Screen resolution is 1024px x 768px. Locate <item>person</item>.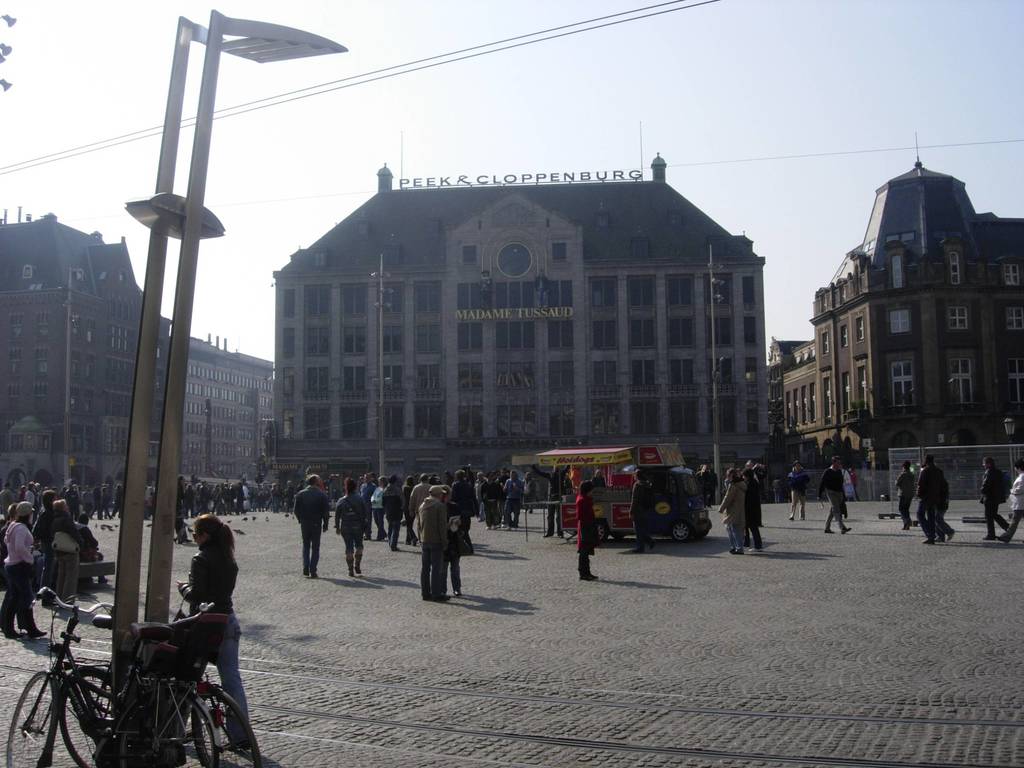
bbox=[333, 476, 368, 575].
